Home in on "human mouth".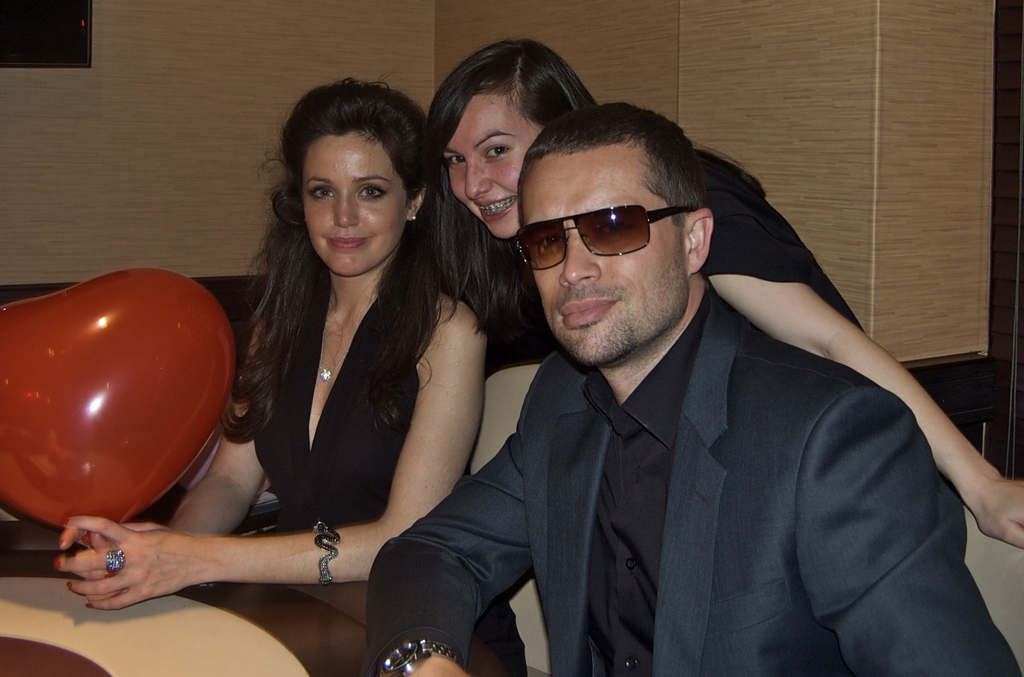
Homed in at {"left": 560, "top": 295, "right": 619, "bottom": 322}.
